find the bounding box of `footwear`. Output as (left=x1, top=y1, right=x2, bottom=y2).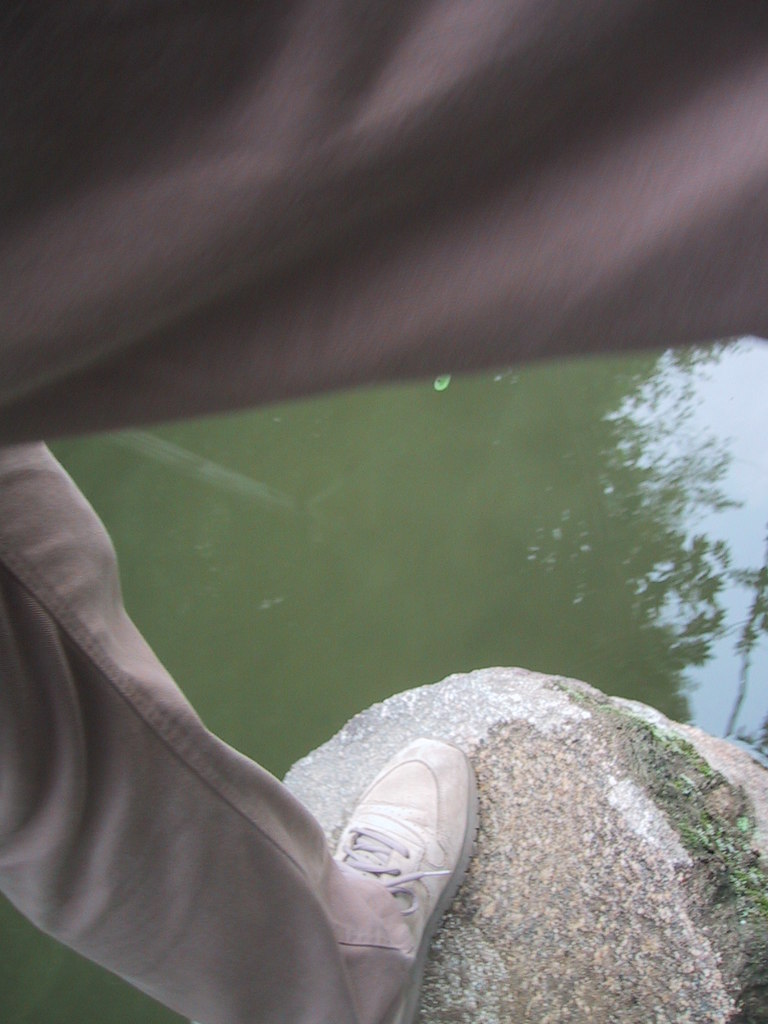
(left=304, top=716, right=468, bottom=1000).
